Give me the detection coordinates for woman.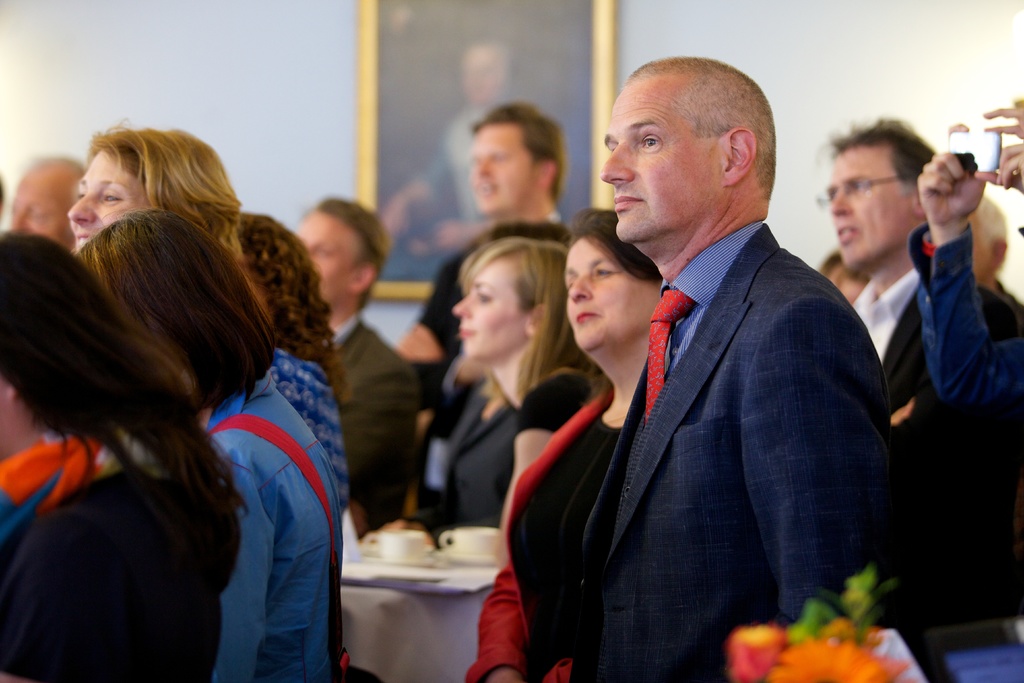
crop(66, 114, 241, 251).
